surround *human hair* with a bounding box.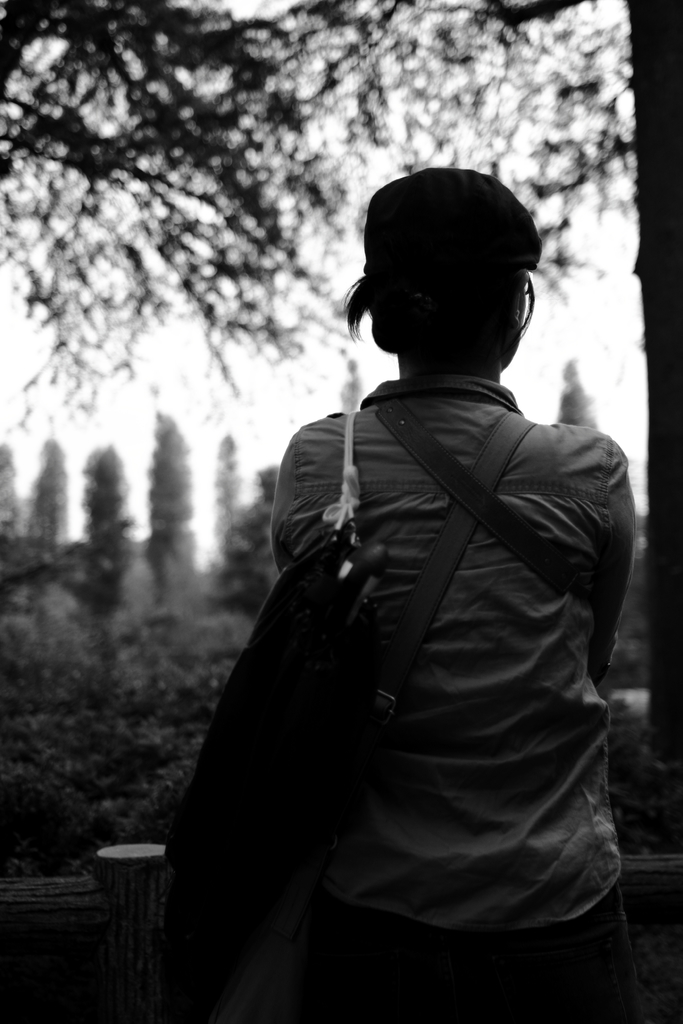
{"left": 334, "top": 168, "right": 535, "bottom": 353}.
